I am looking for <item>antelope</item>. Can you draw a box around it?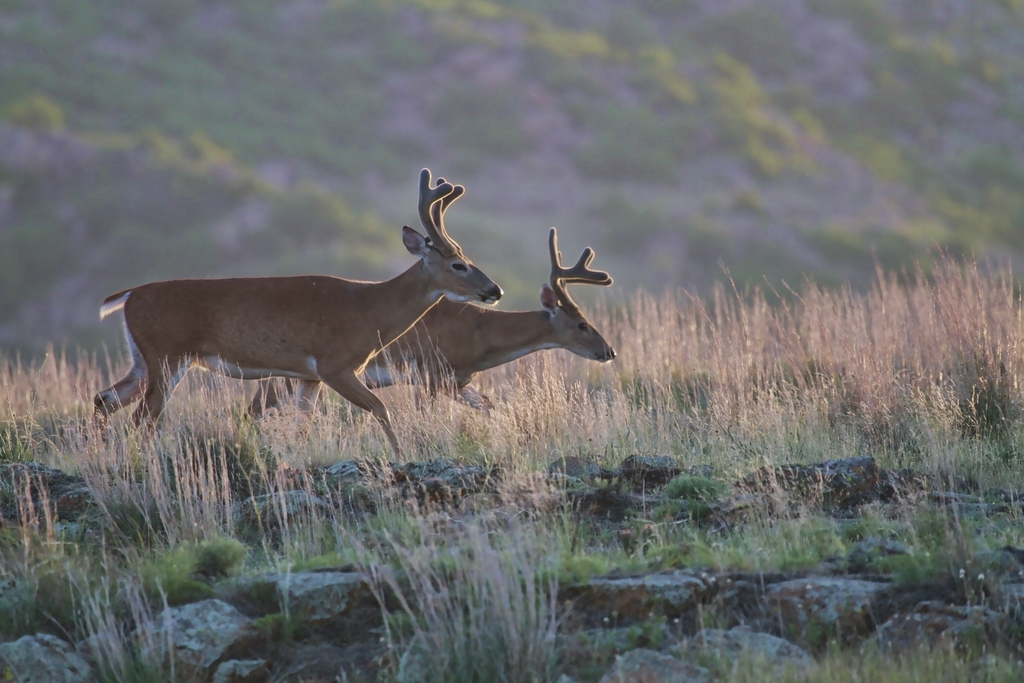
Sure, the bounding box is <region>241, 226, 618, 428</region>.
